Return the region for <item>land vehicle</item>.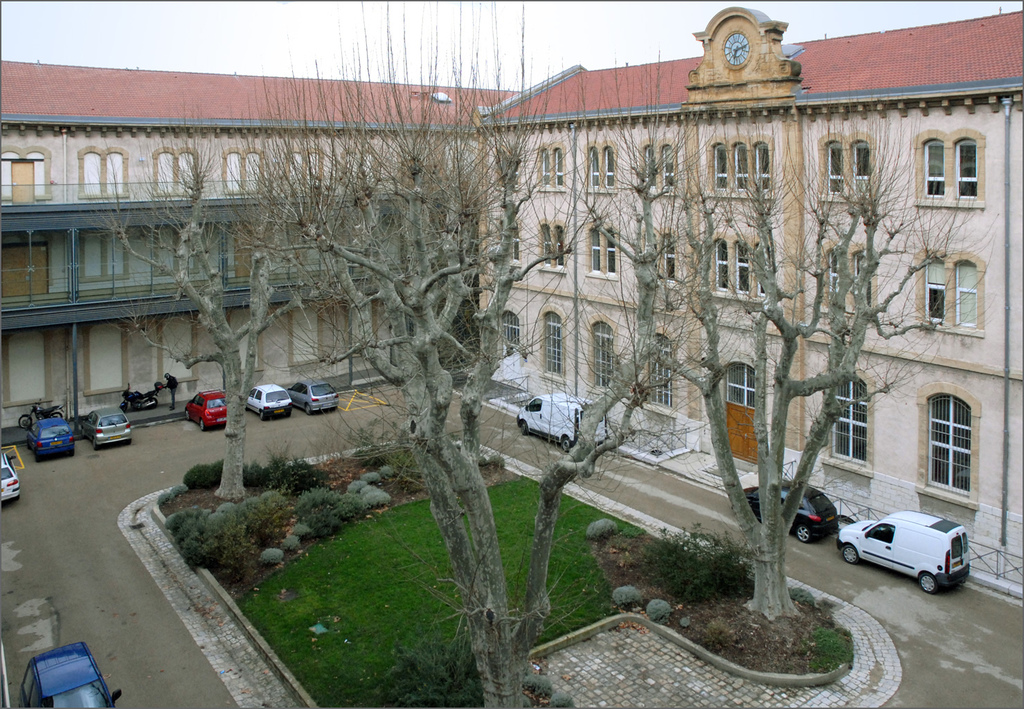
detection(81, 404, 137, 449).
